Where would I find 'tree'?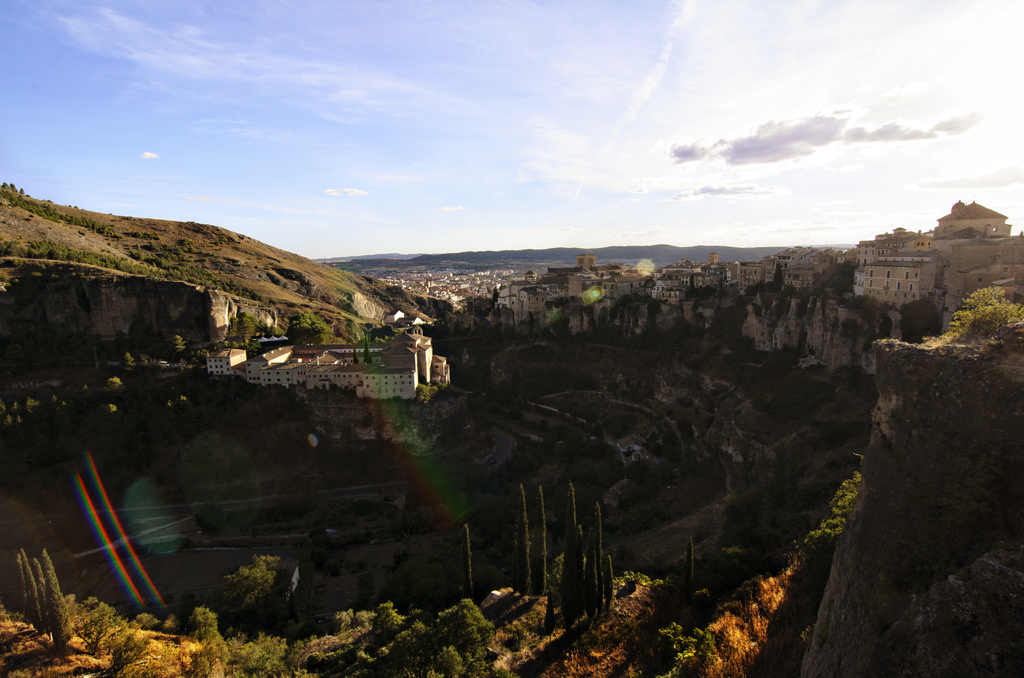
At 948:284:1023:348.
